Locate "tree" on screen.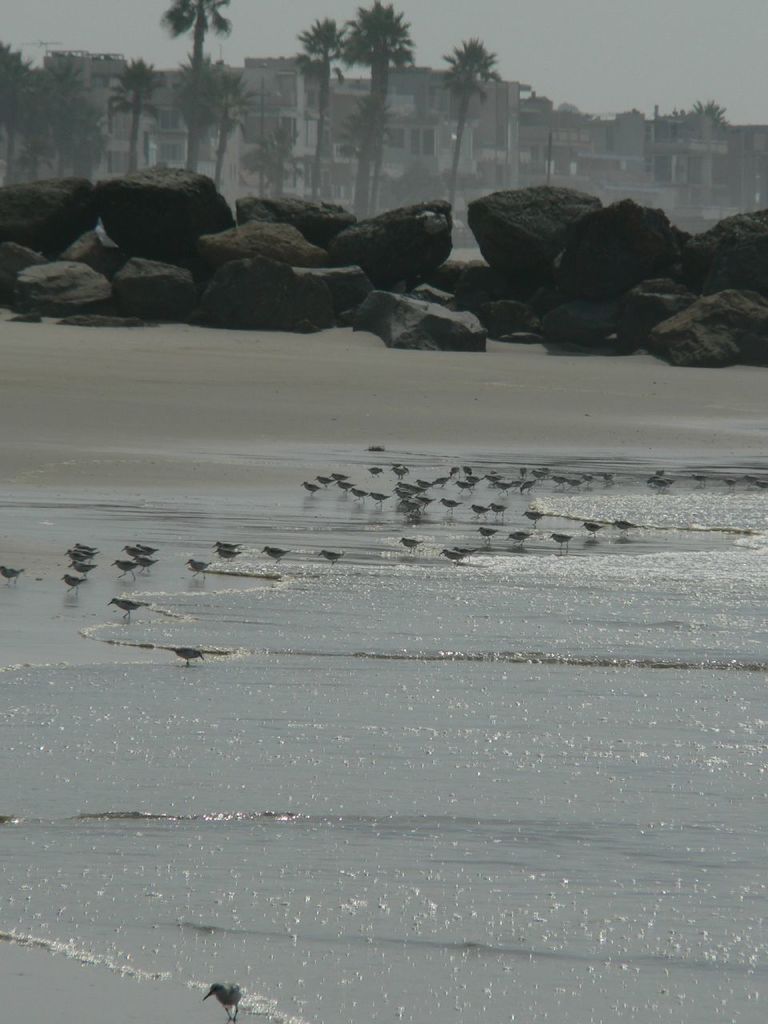
On screen at region(103, 54, 162, 168).
